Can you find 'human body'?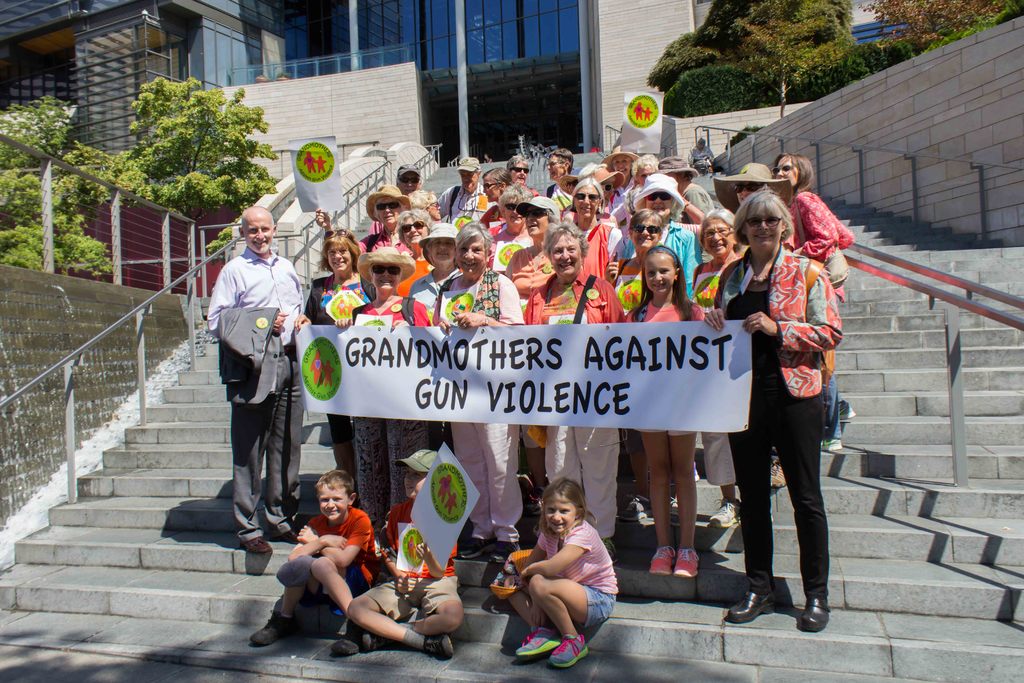
Yes, bounding box: 488 485 611 666.
